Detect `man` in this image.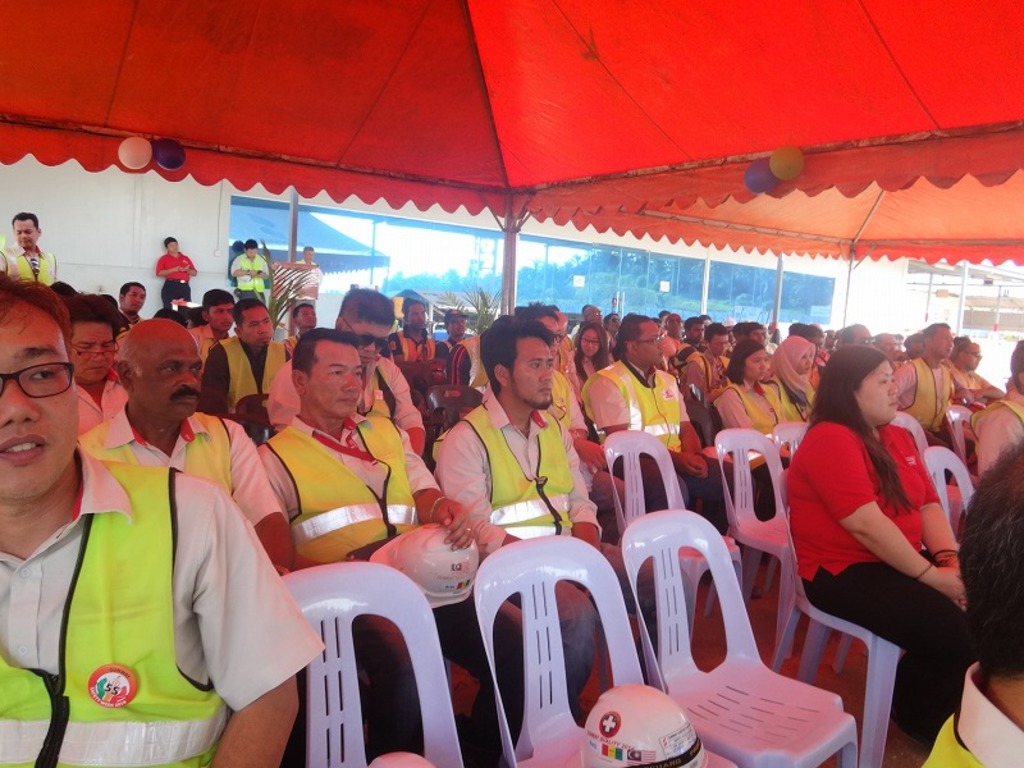
Detection: locate(152, 239, 198, 310).
